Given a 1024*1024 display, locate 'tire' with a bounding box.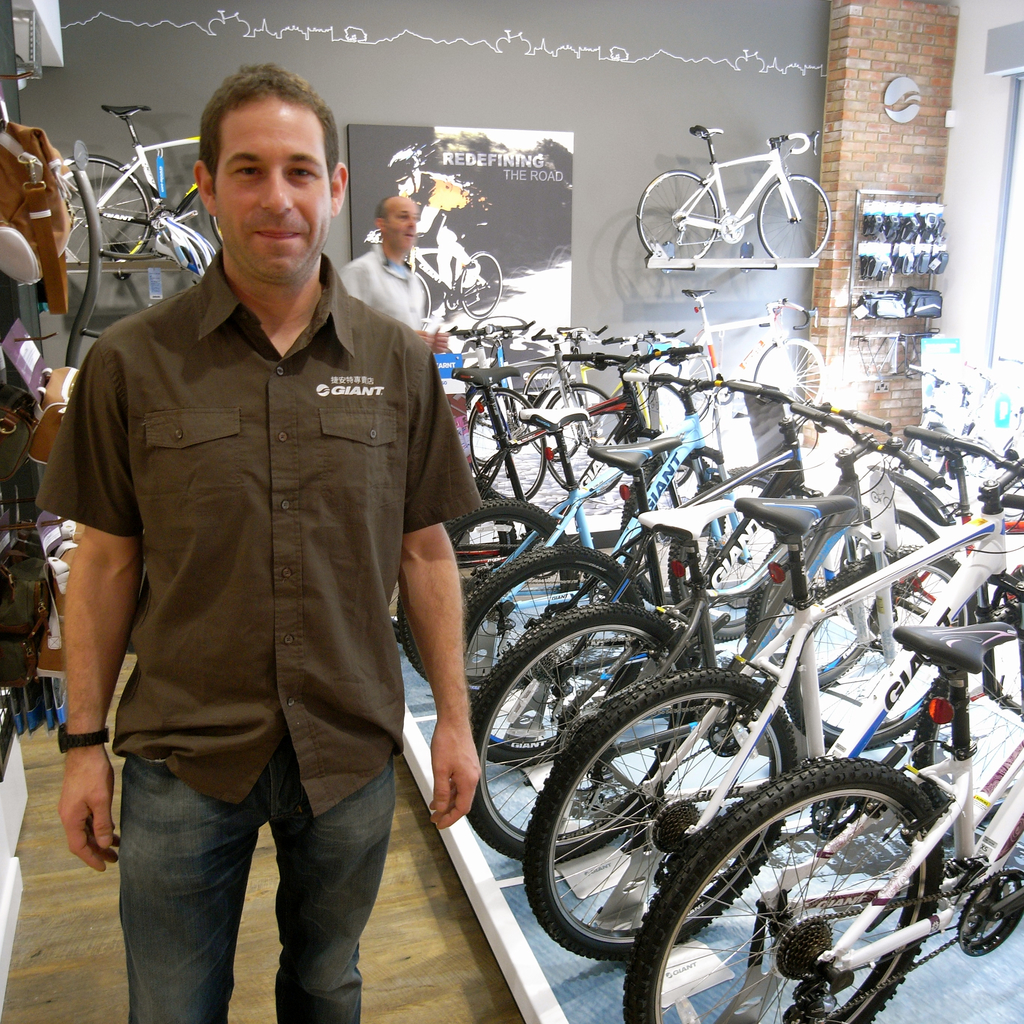
Located: {"x1": 57, "y1": 156, "x2": 154, "y2": 263}.
